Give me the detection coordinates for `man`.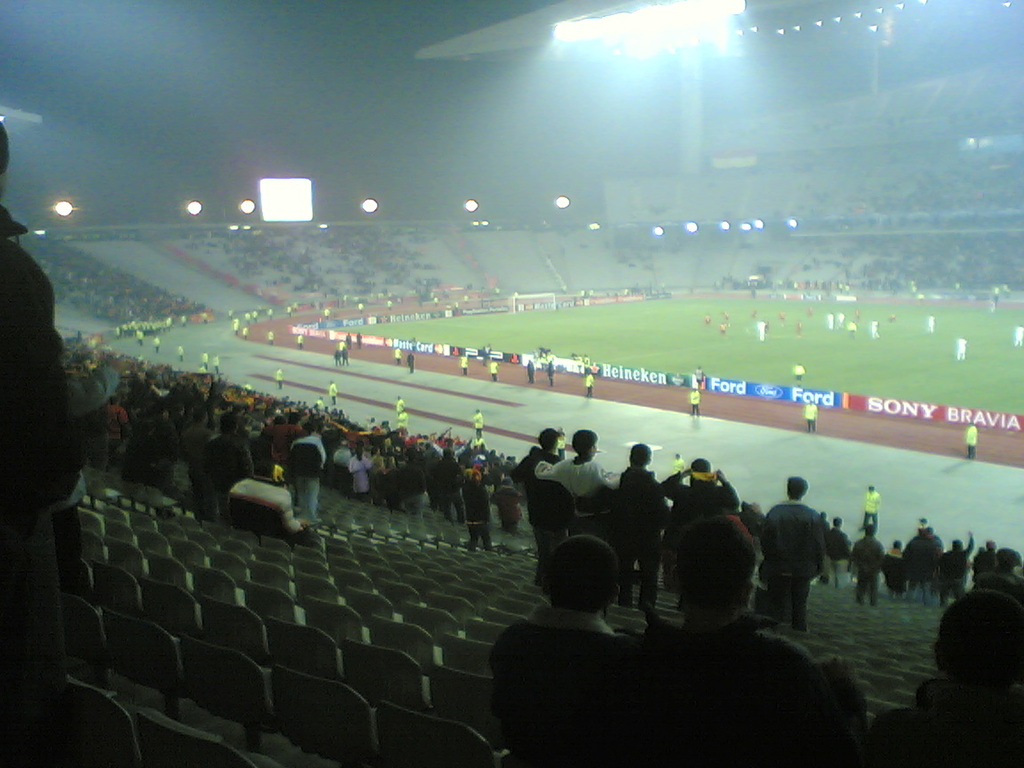
box=[604, 443, 669, 606].
